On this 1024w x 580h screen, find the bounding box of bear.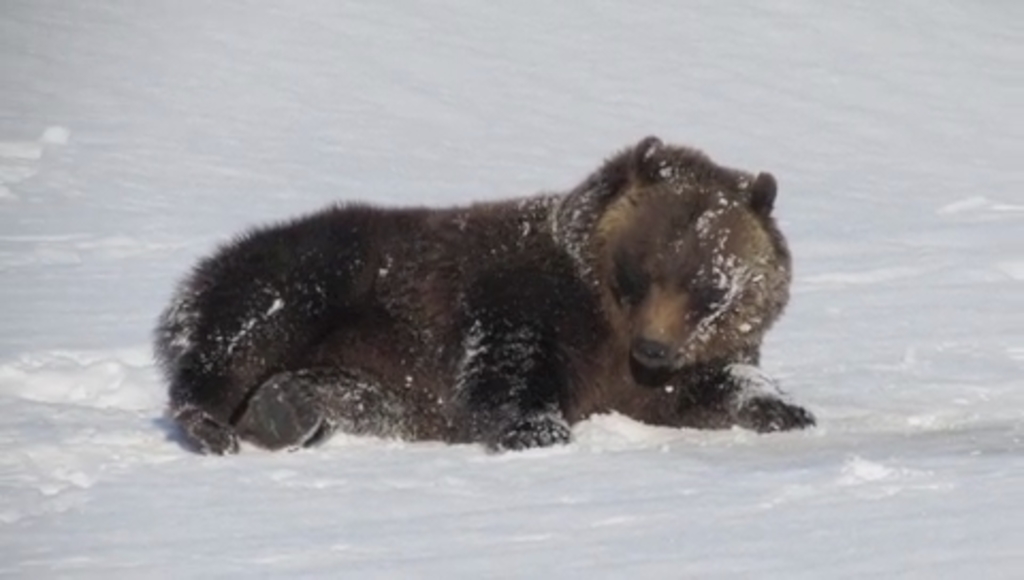
Bounding box: 149:134:813:461.
